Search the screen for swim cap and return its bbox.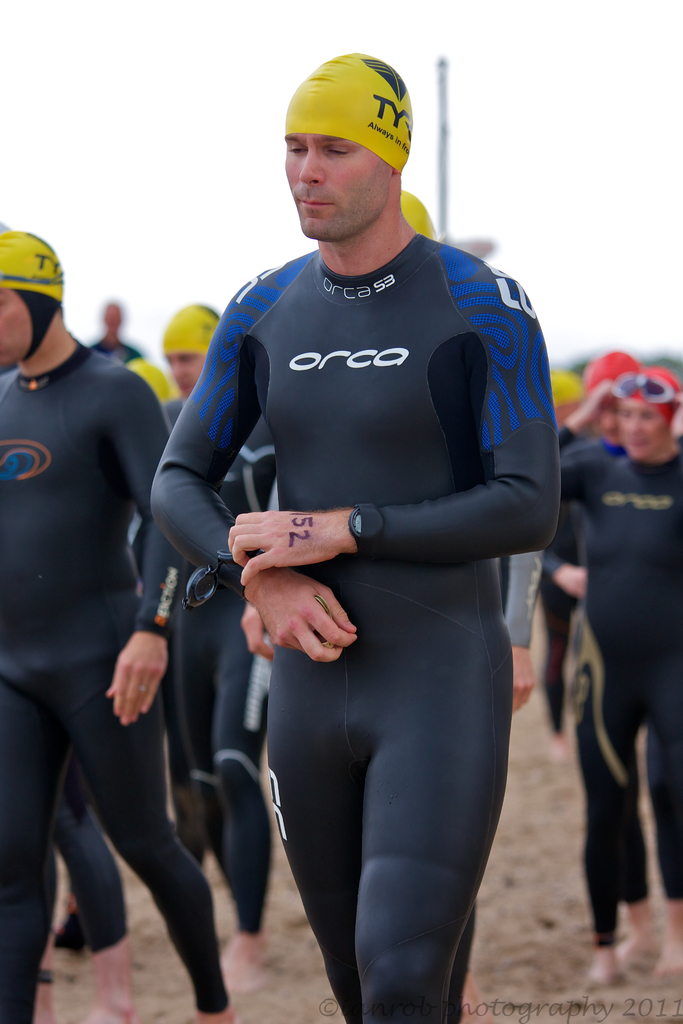
Found: 124,354,186,403.
